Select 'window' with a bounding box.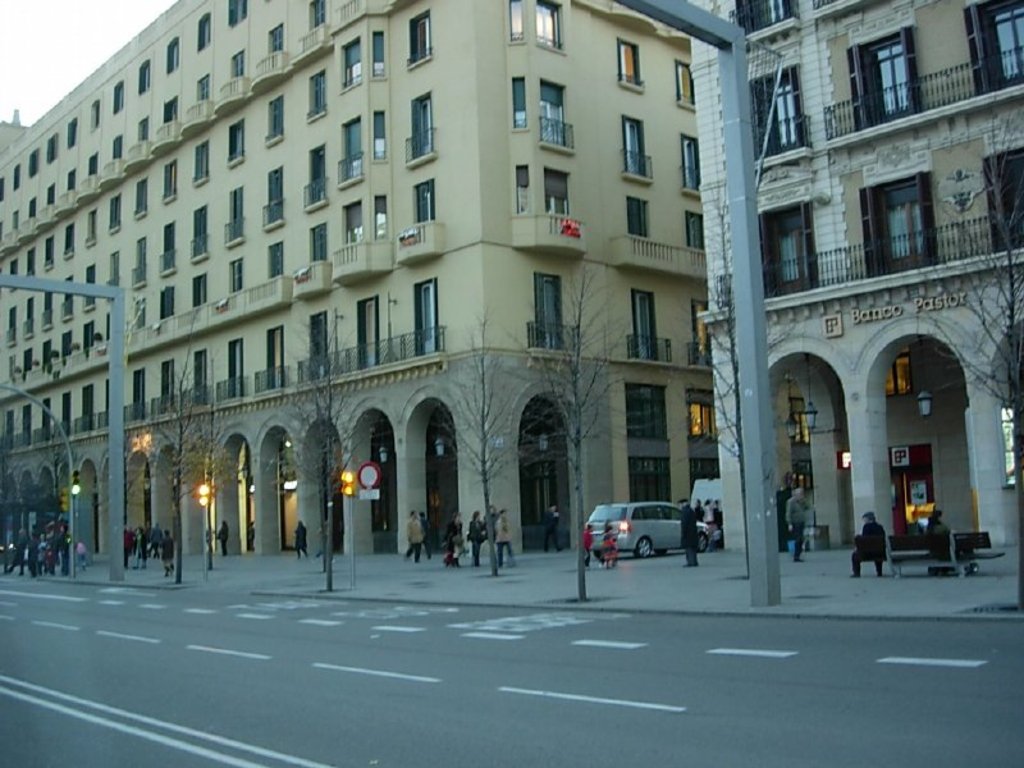
375, 109, 385, 160.
